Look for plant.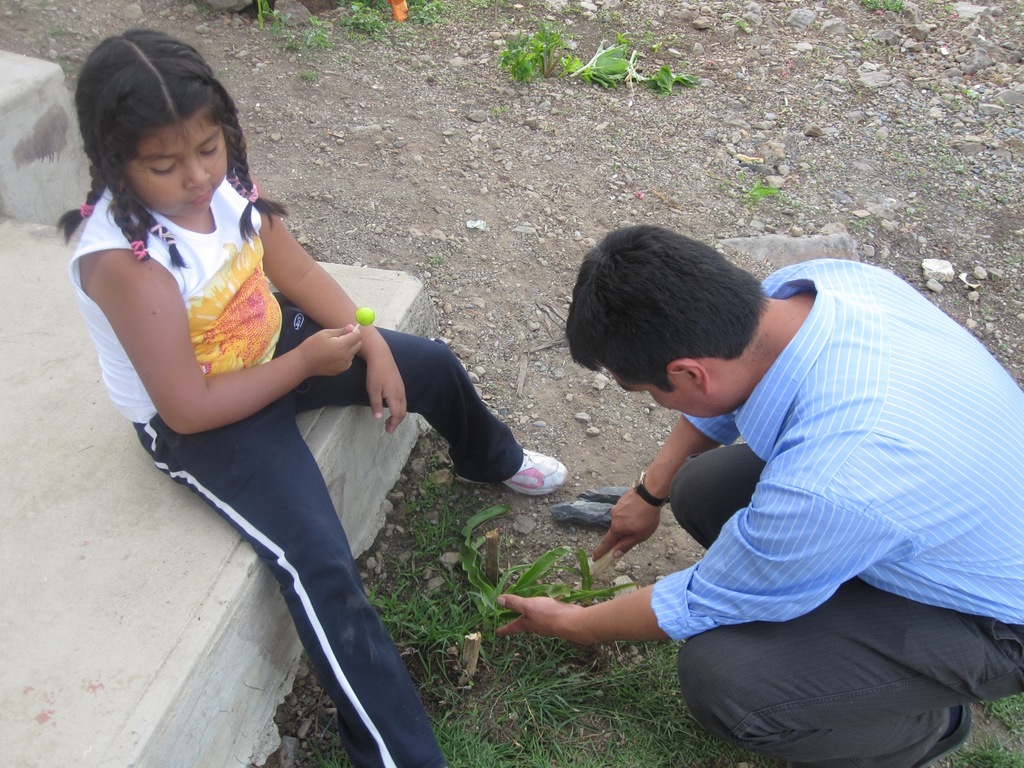
Found: box(745, 178, 795, 204).
